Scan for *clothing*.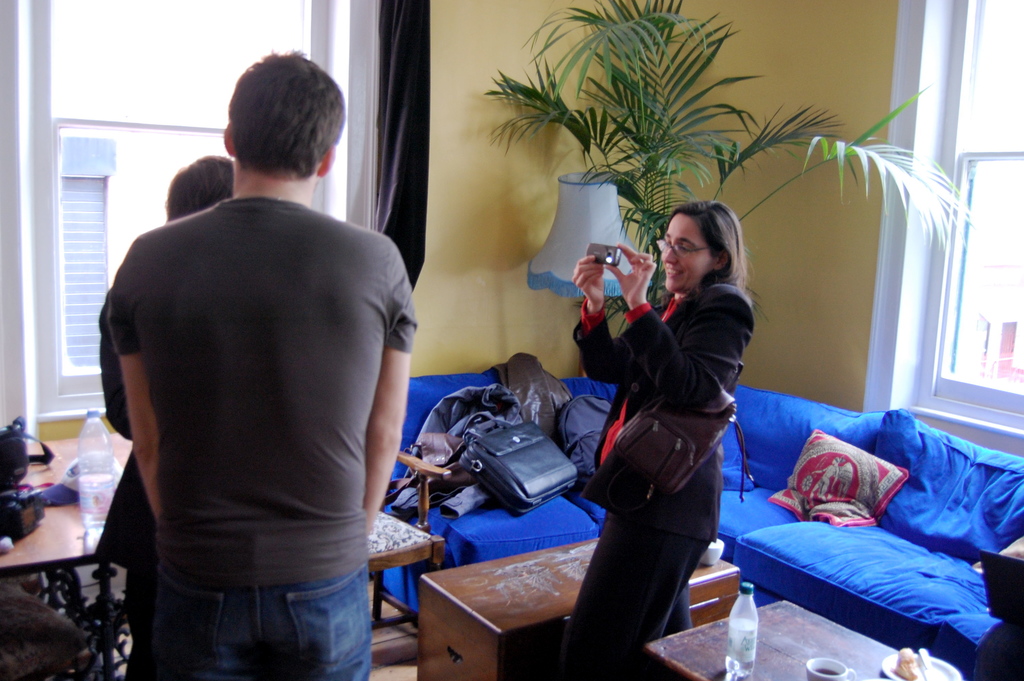
Scan result: <region>99, 294, 139, 671</region>.
